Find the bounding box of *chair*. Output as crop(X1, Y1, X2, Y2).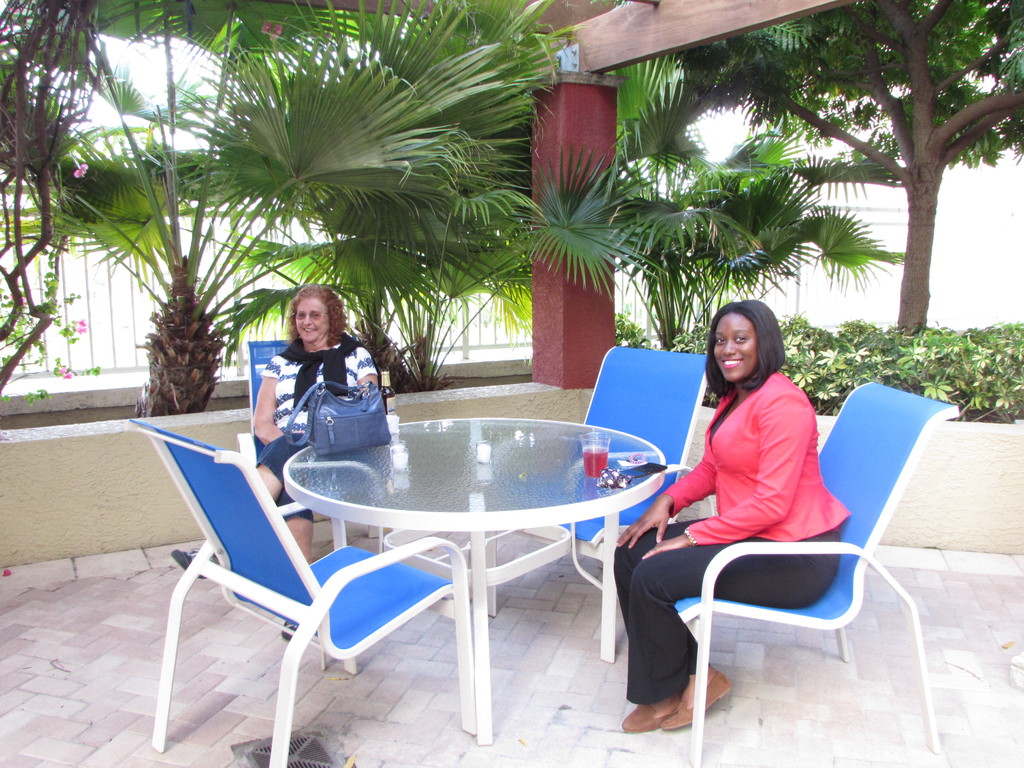
crop(484, 340, 711, 662).
